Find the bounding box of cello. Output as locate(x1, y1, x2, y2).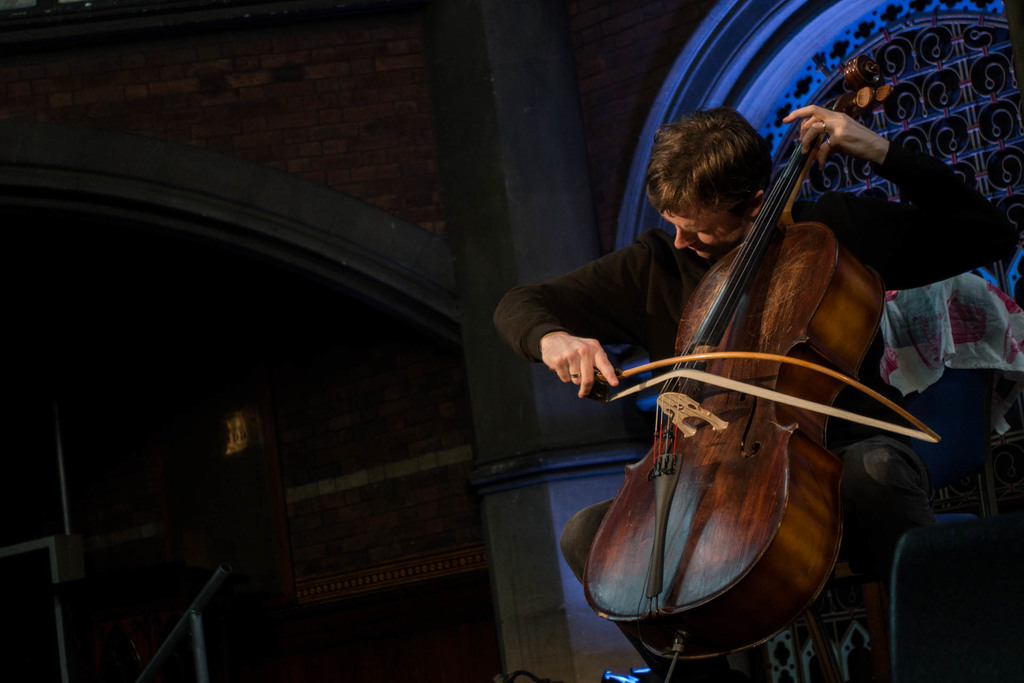
locate(582, 53, 943, 682).
